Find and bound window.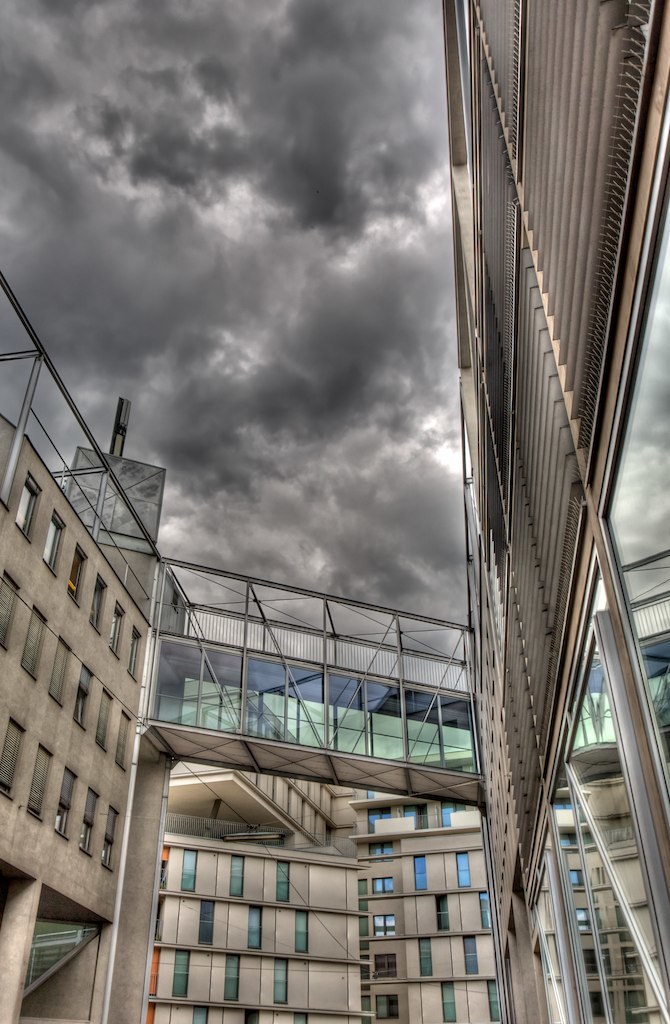
Bound: {"x1": 170, "y1": 952, "x2": 190, "y2": 1000}.
